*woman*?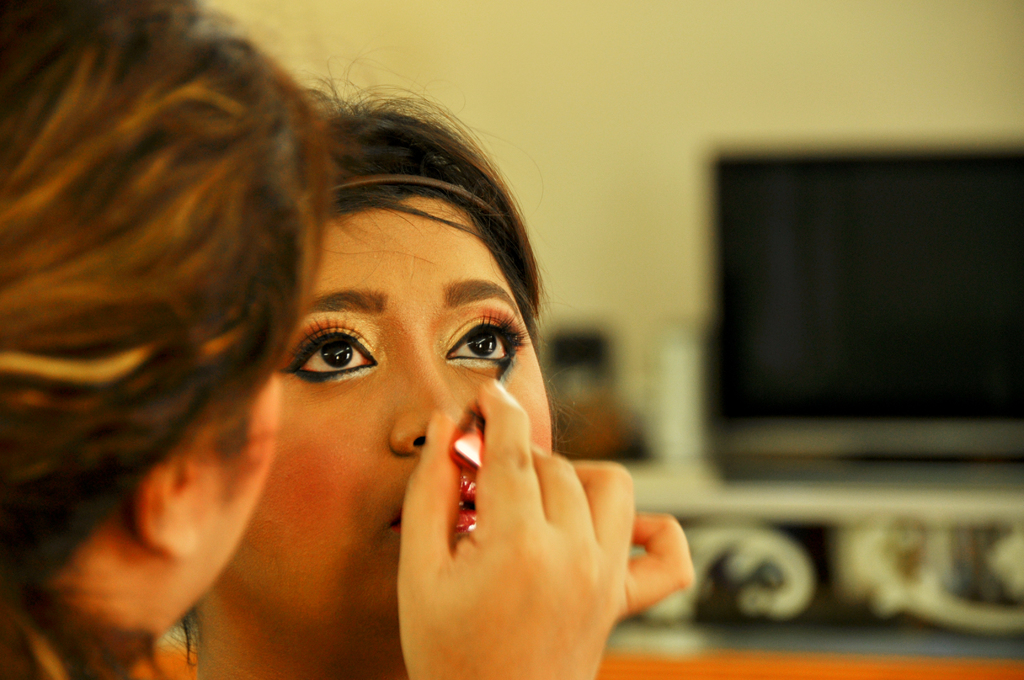
[left=183, top=99, right=581, bottom=677]
